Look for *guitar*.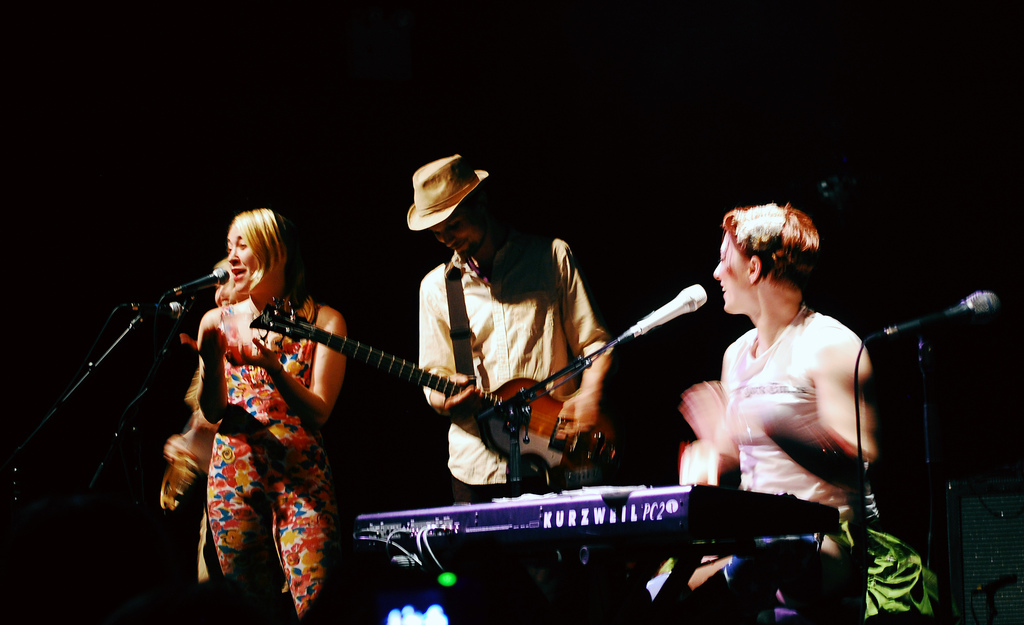
Found: x1=253 y1=305 x2=610 y2=467.
